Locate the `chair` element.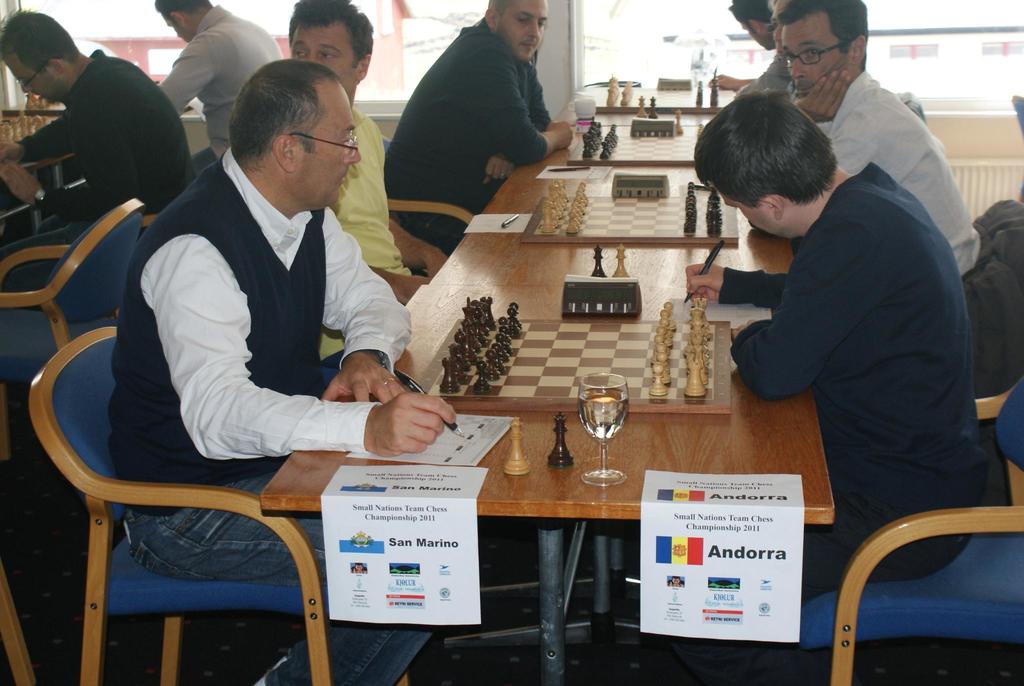
Element bbox: select_region(0, 195, 148, 461).
